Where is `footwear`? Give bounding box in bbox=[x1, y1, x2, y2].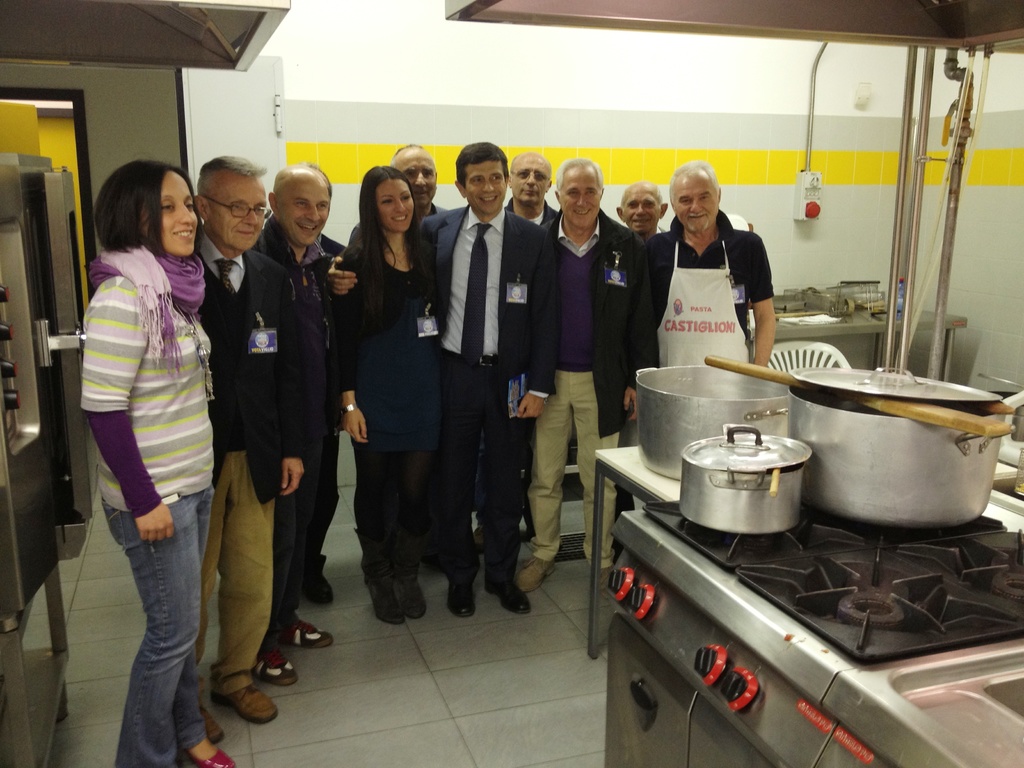
bbox=[511, 546, 559, 595].
